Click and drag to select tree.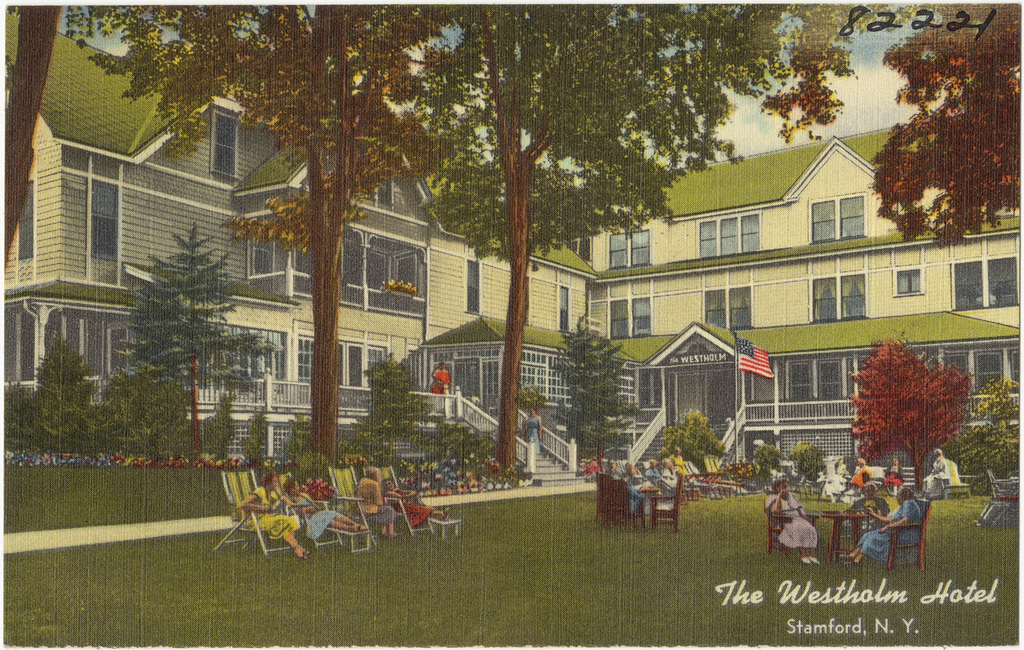
Selection: l=349, t=351, r=438, b=445.
